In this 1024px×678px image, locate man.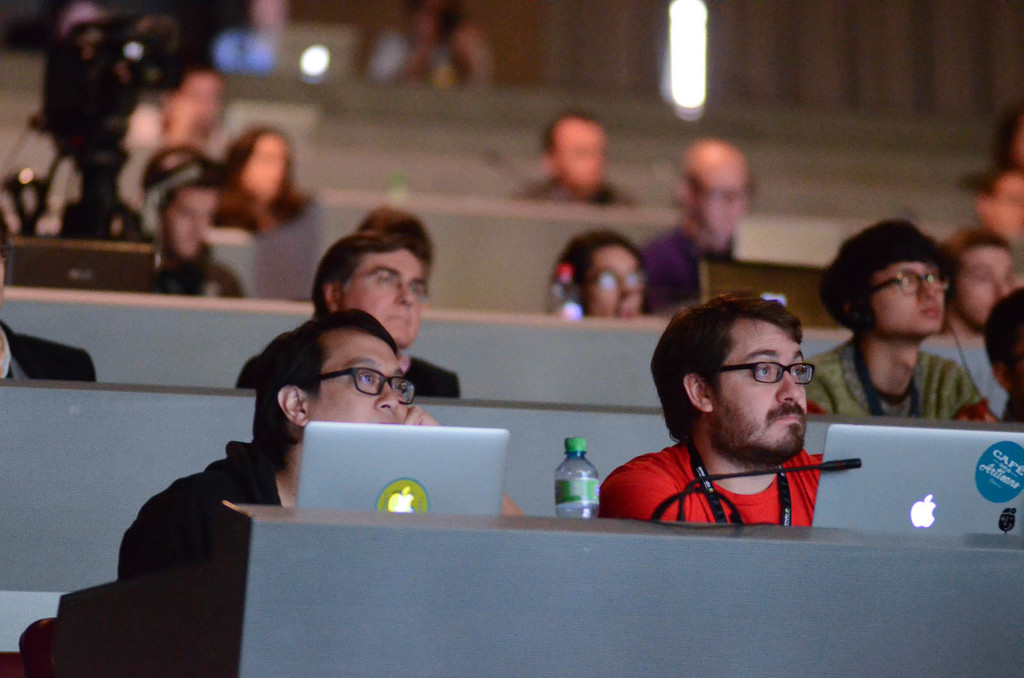
Bounding box: rect(119, 310, 525, 677).
